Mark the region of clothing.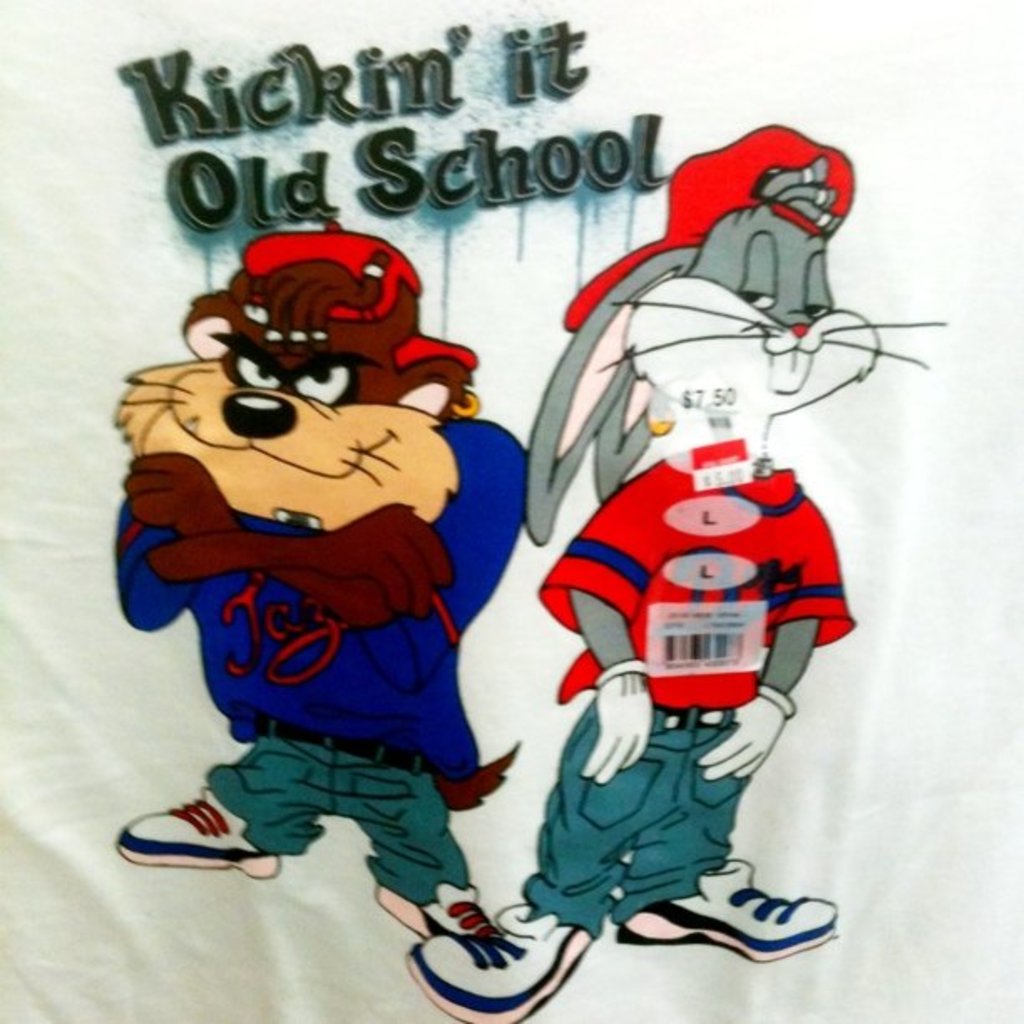
Region: select_region(114, 412, 537, 902).
